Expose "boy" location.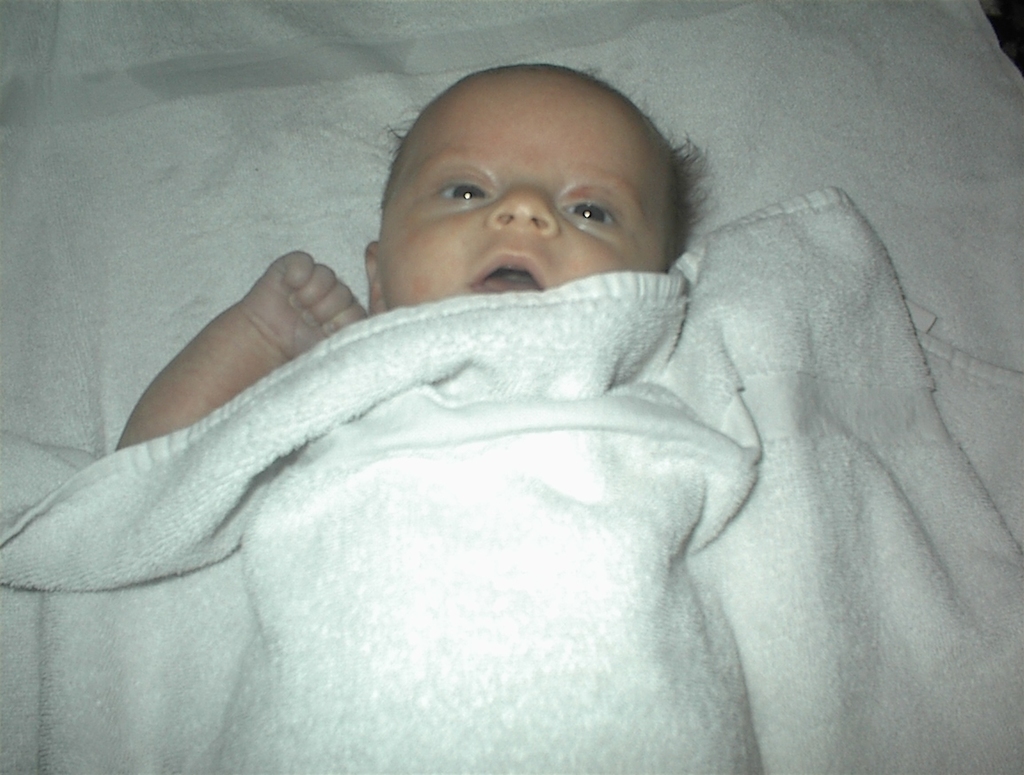
Exposed at bbox=[49, 62, 955, 742].
